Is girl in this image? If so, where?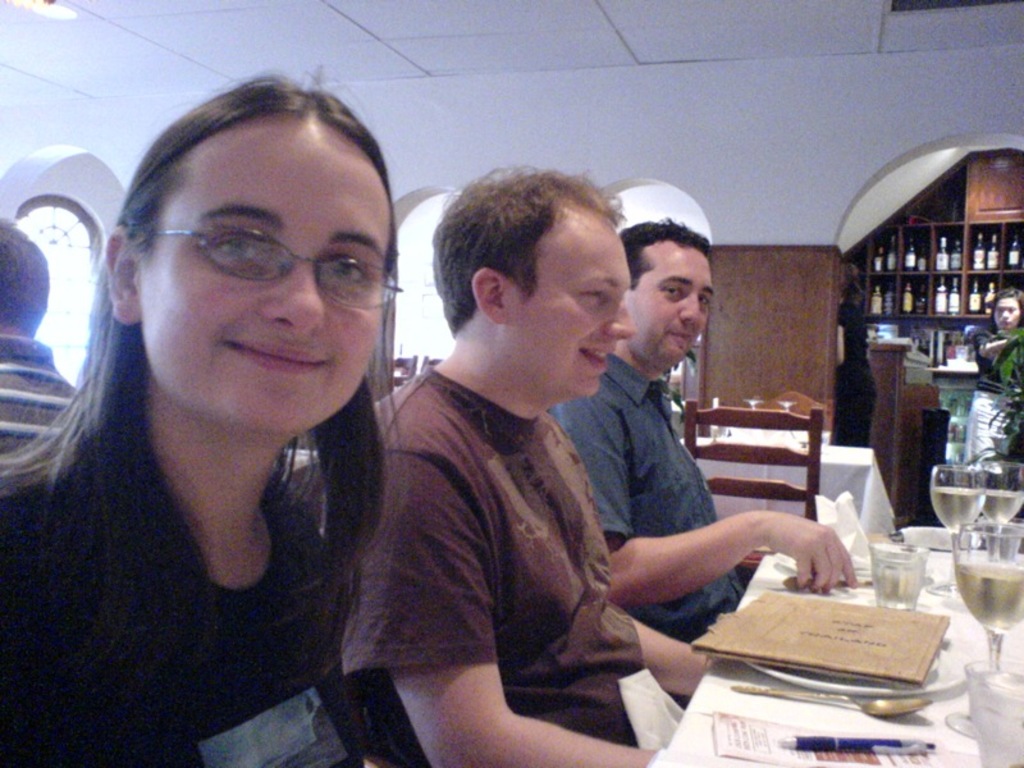
Yes, at bbox=[0, 64, 406, 764].
